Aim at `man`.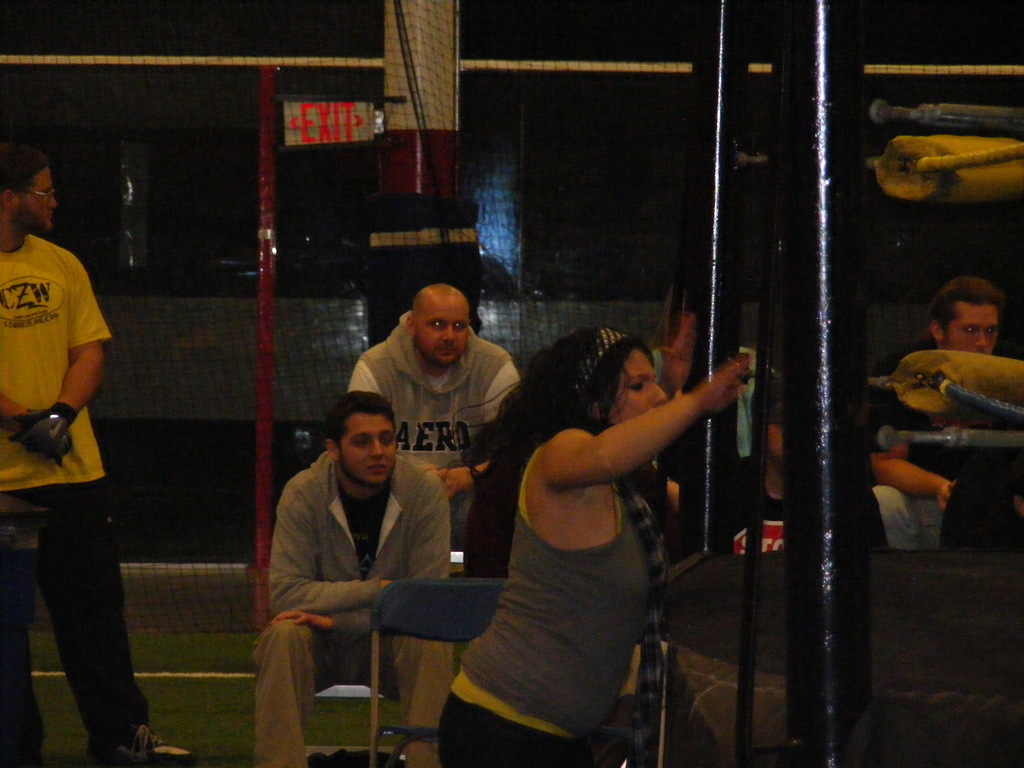
Aimed at 239/376/463/749.
